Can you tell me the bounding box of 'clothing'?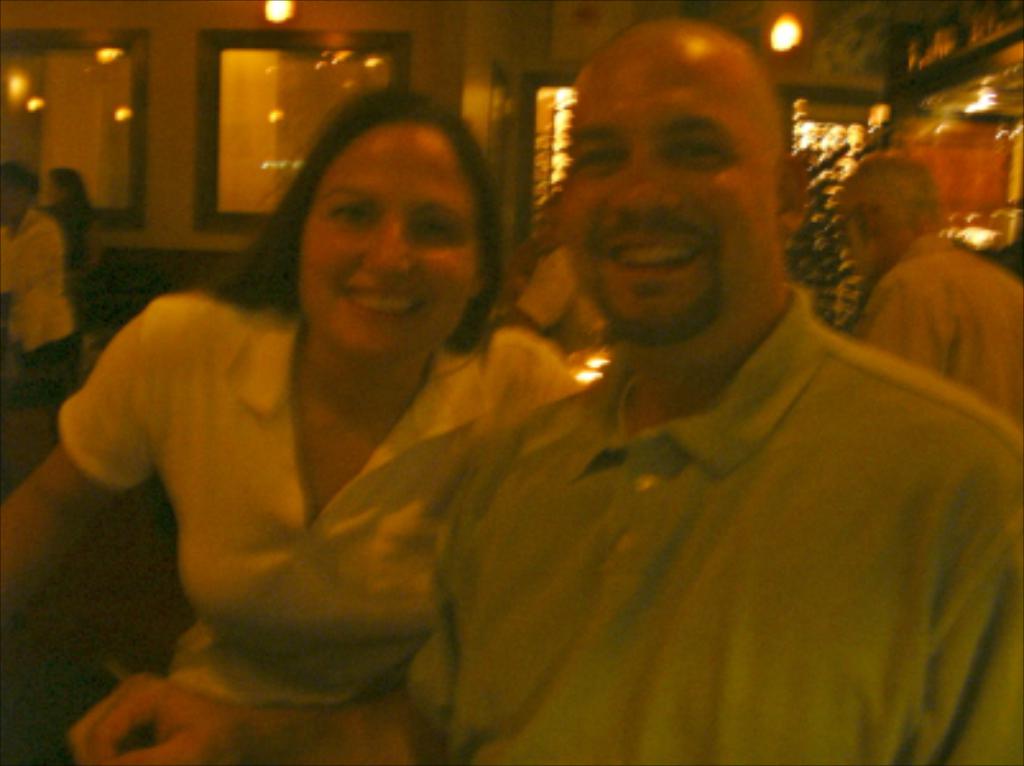
x1=401, y1=286, x2=1021, y2=763.
